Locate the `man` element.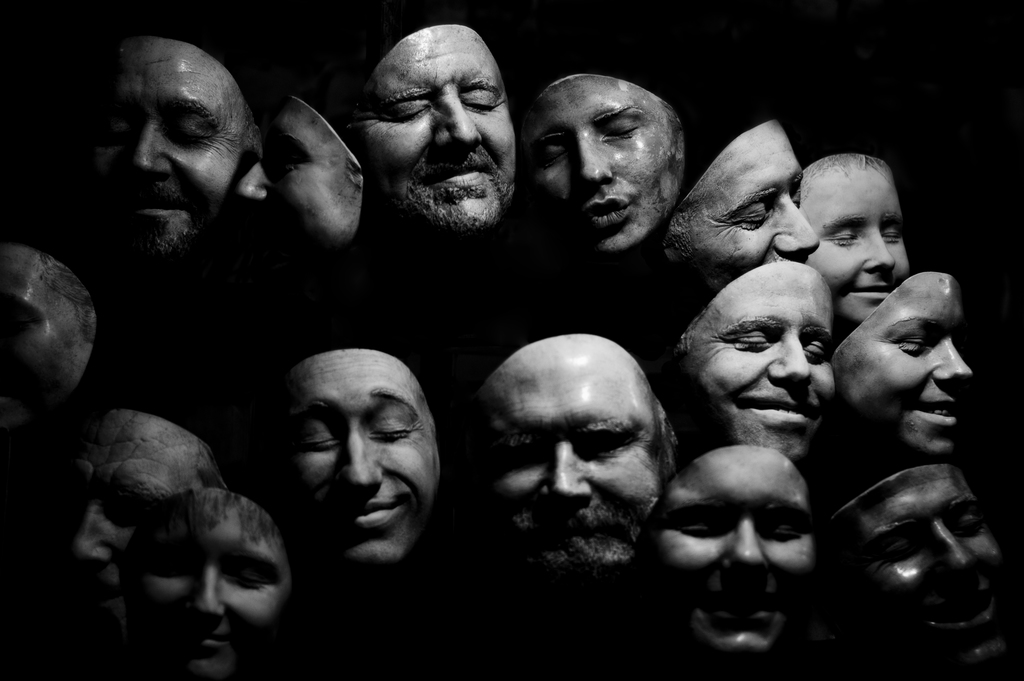
Element bbox: {"x1": 518, "y1": 72, "x2": 685, "y2": 259}.
